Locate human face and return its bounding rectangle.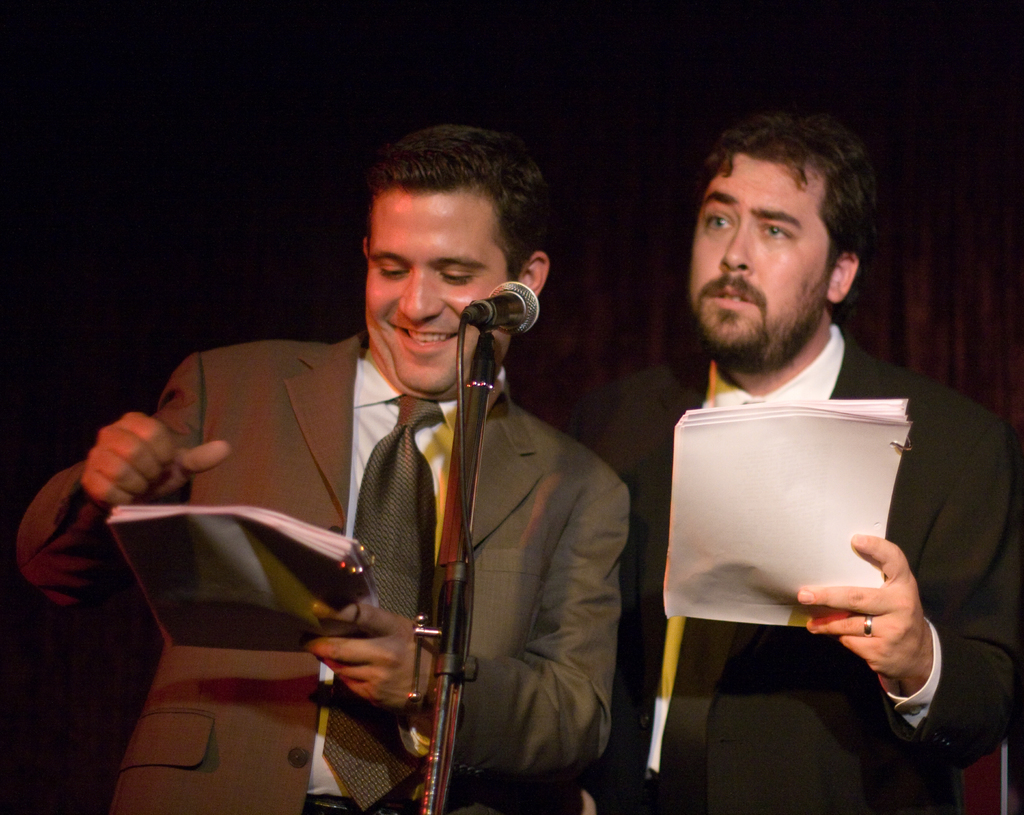
locate(362, 179, 520, 393).
